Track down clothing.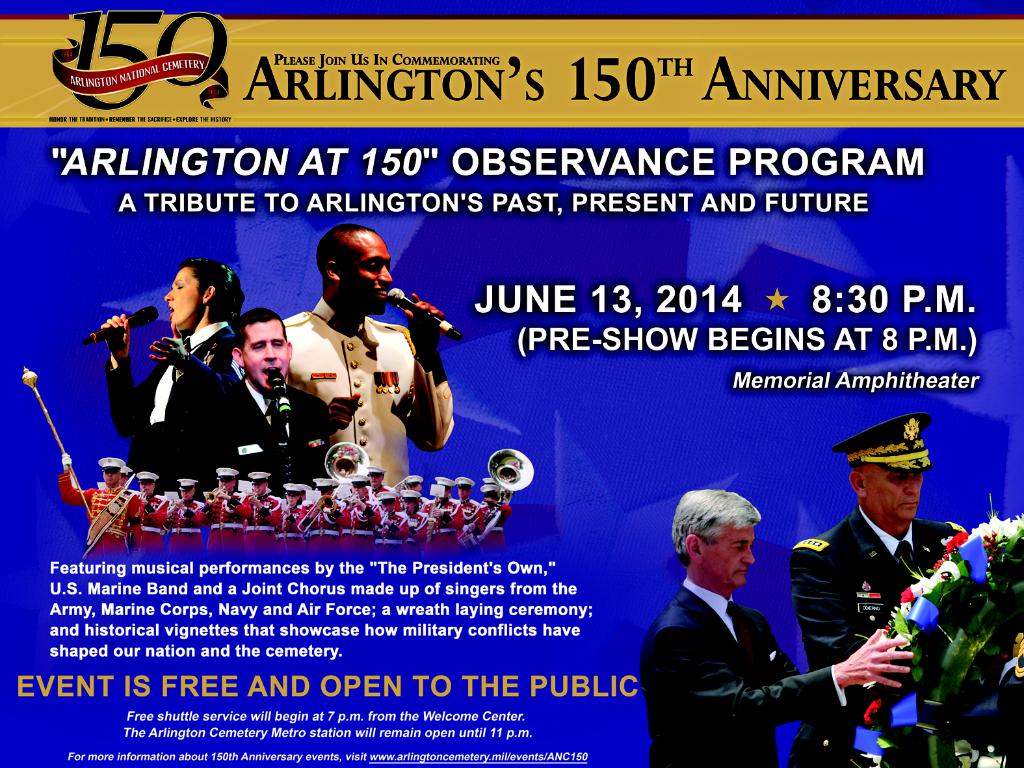
Tracked to region(259, 495, 282, 546).
